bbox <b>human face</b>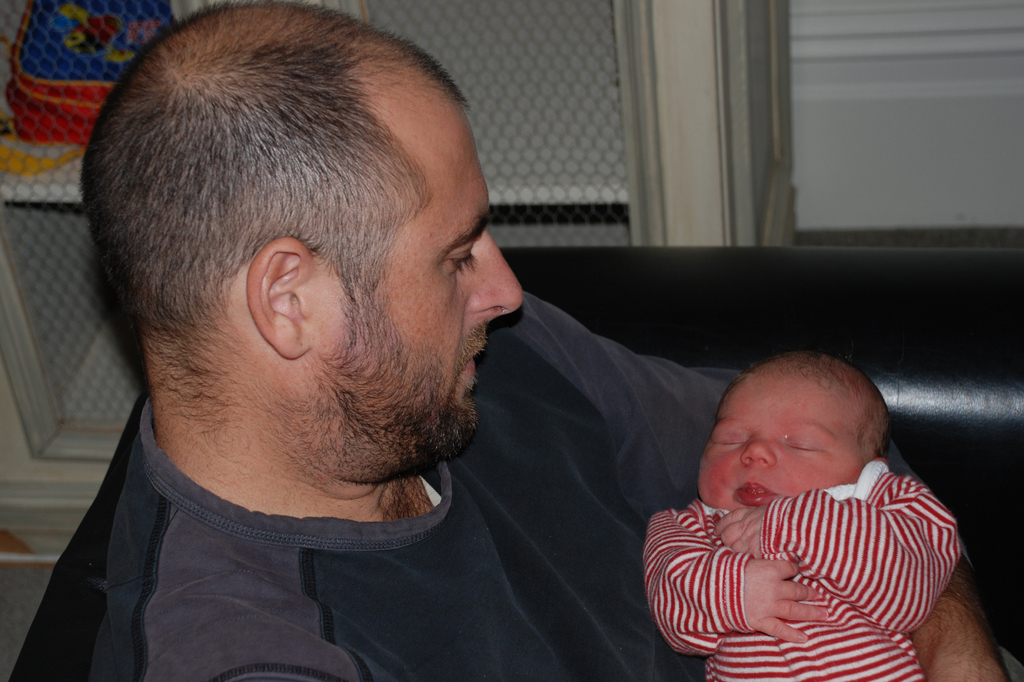
detection(699, 372, 860, 510)
